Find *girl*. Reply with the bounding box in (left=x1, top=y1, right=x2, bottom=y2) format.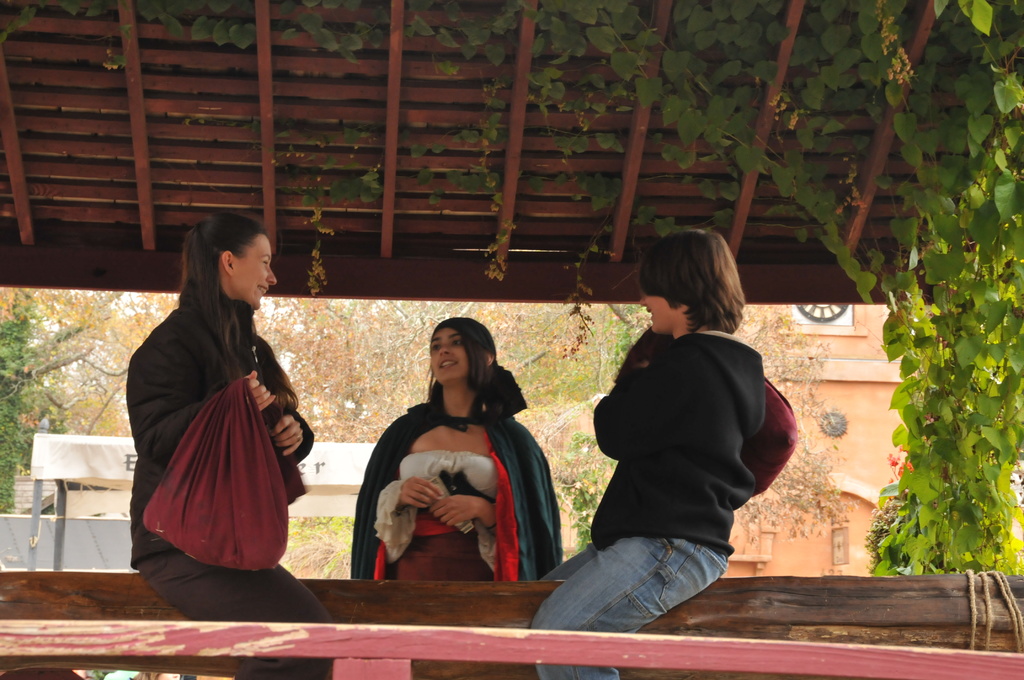
(left=350, top=318, right=566, bottom=587).
